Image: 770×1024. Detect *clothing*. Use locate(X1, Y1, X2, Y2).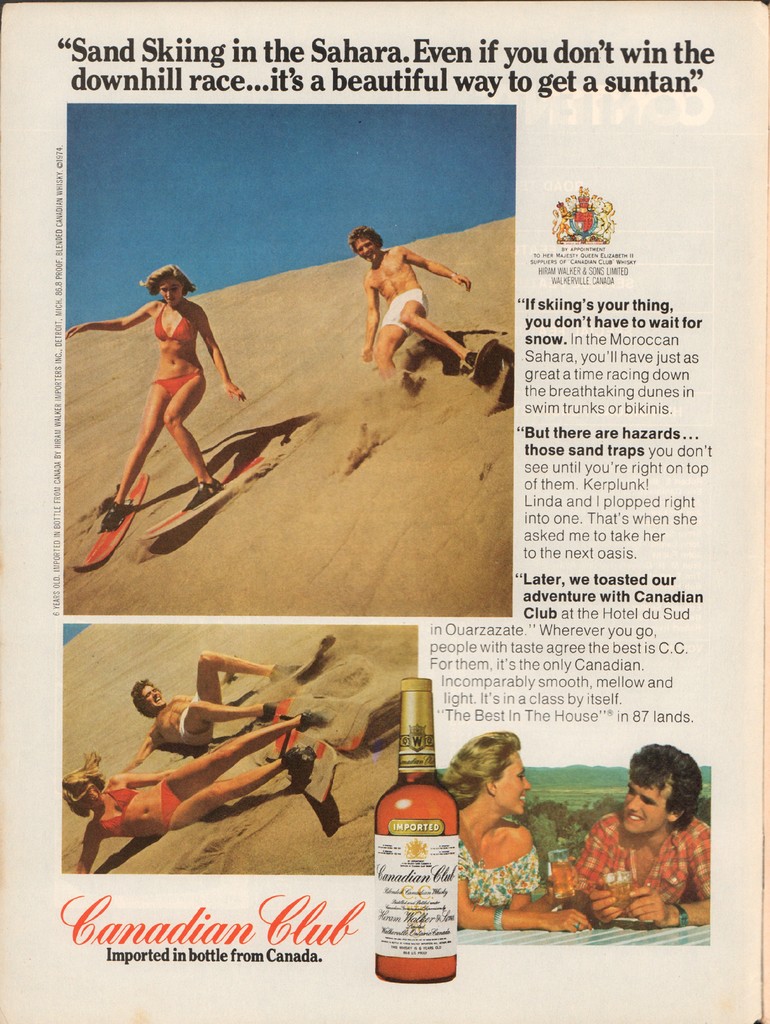
locate(152, 374, 199, 397).
